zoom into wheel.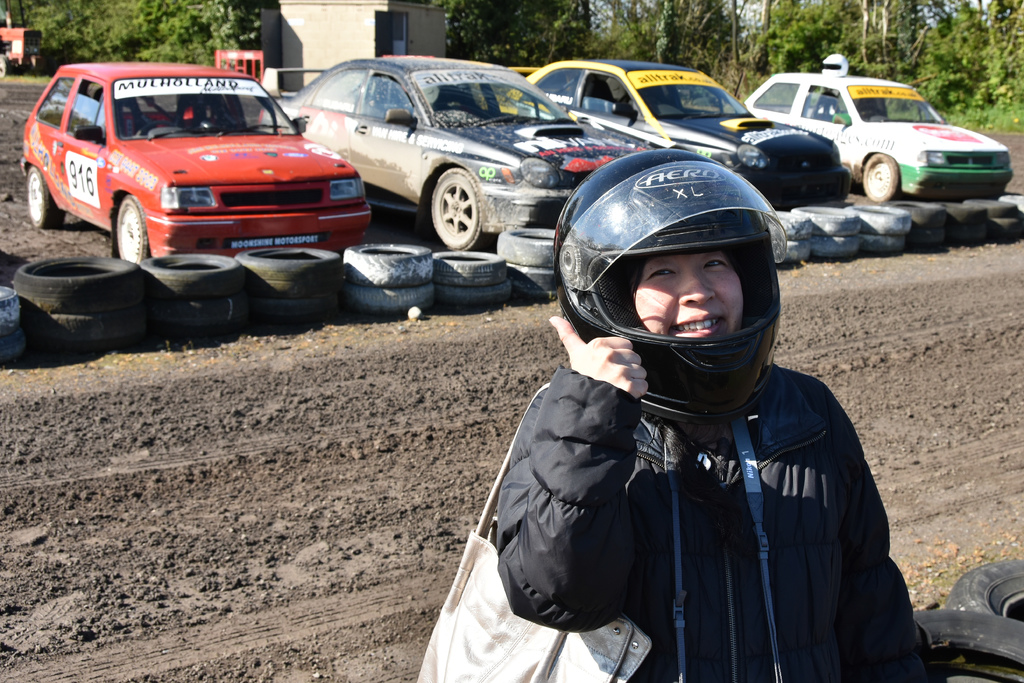
Zoom target: bbox=(0, 52, 10, 79).
